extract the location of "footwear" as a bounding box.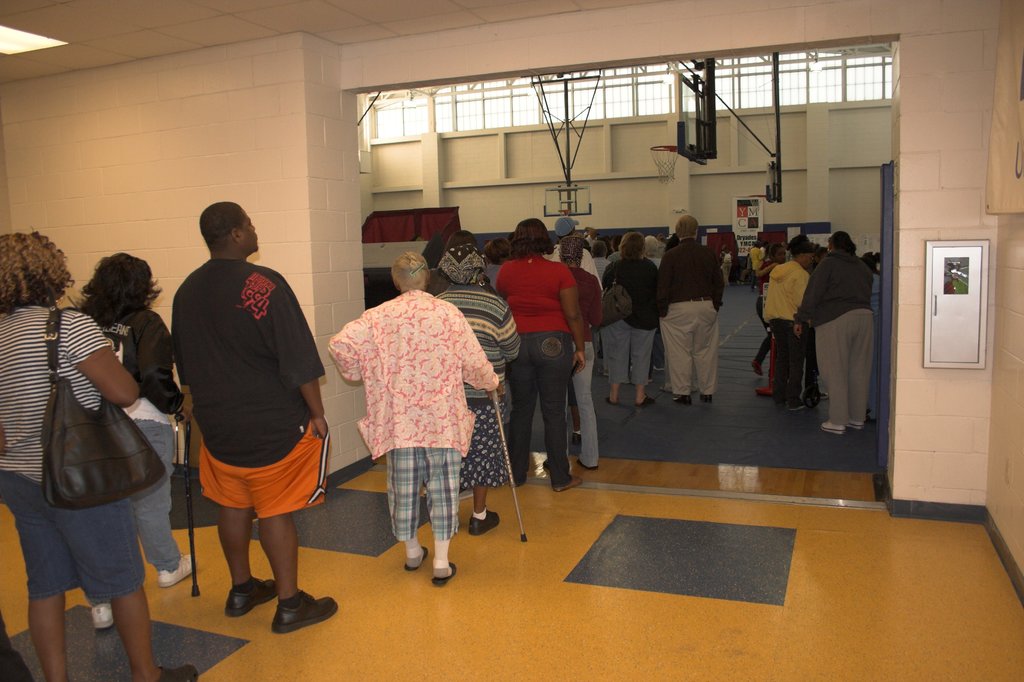
box(576, 457, 596, 471).
